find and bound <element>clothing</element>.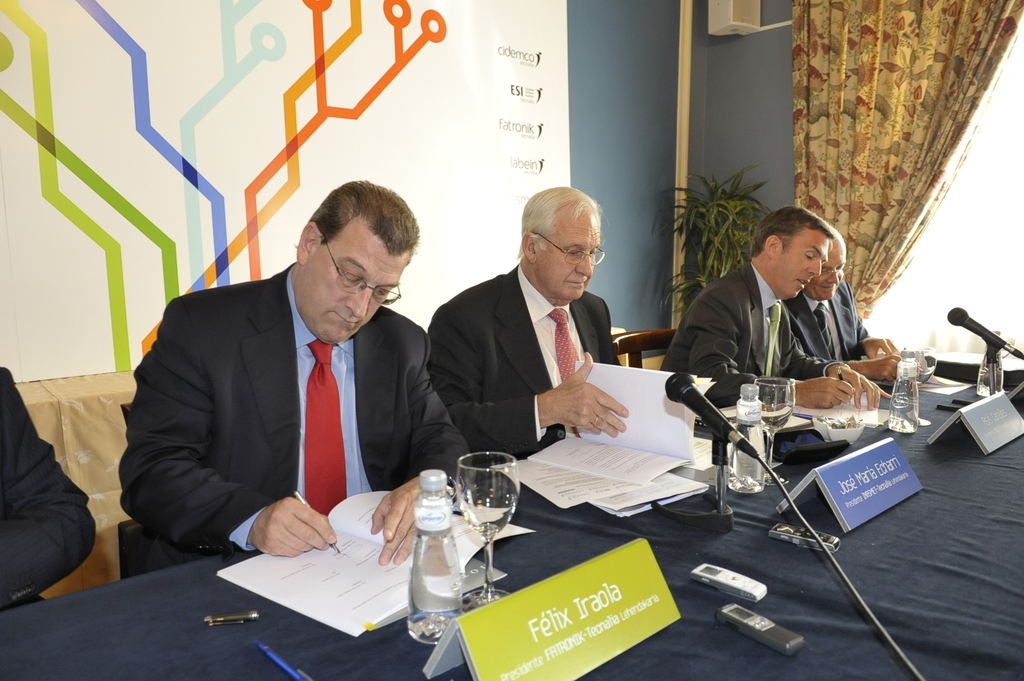
Bound: l=659, t=261, r=852, b=412.
